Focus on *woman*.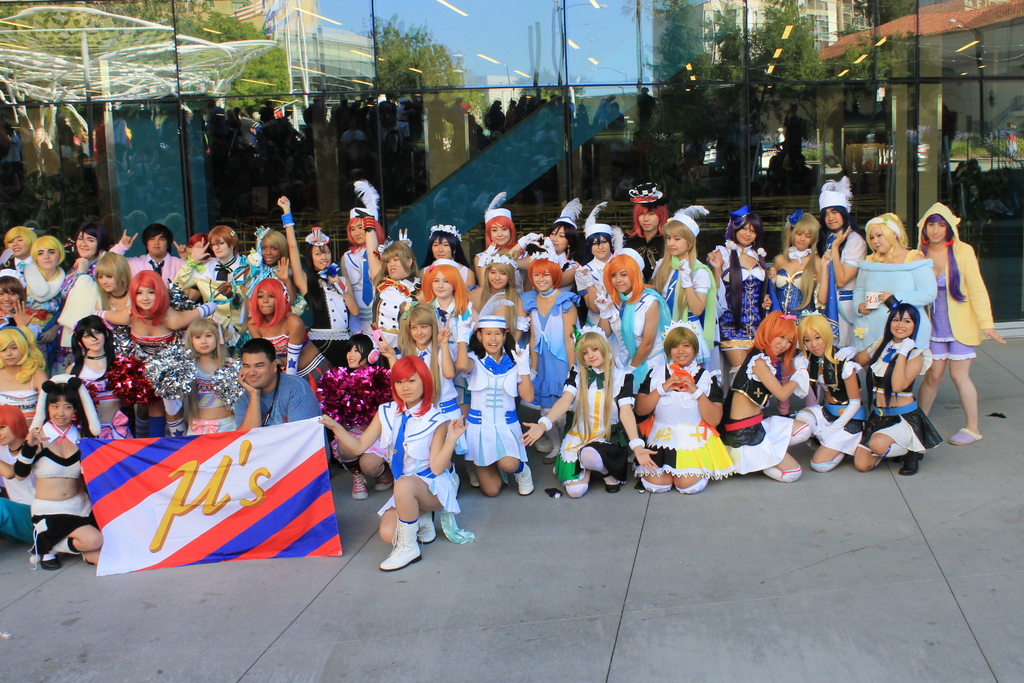
Focused at x1=632 y1=318 x2=725 y2=495.
